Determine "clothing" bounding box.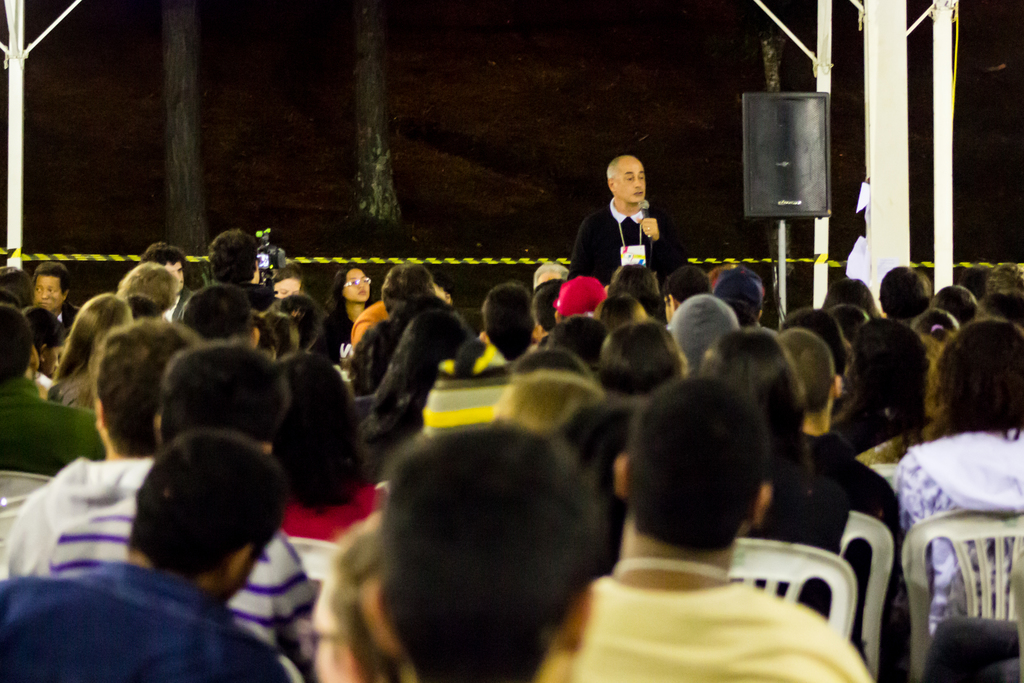
Determined: Rect(305, 305, 364, 368).
